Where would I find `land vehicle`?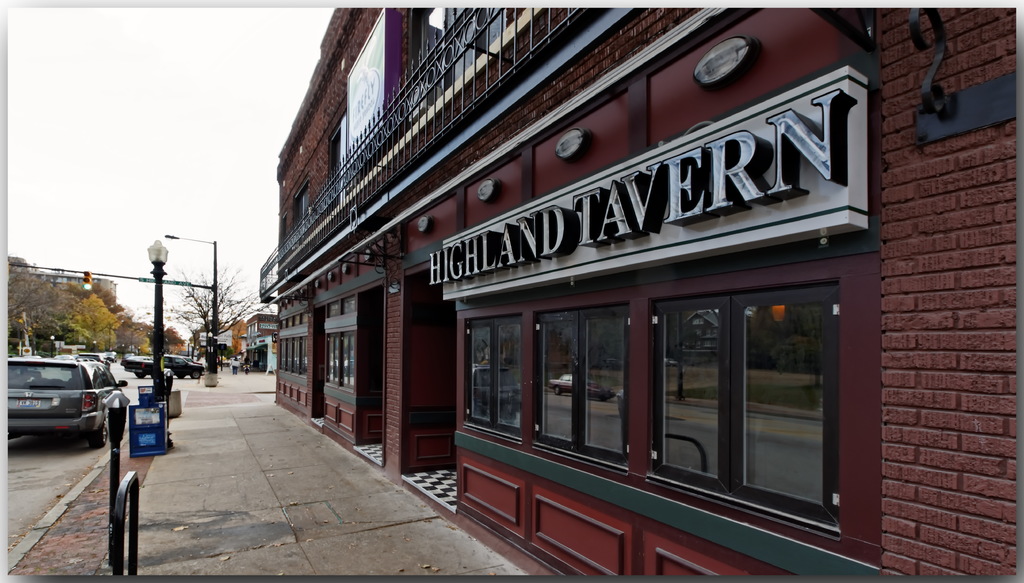
At box=[0, 350, 134, 456].
